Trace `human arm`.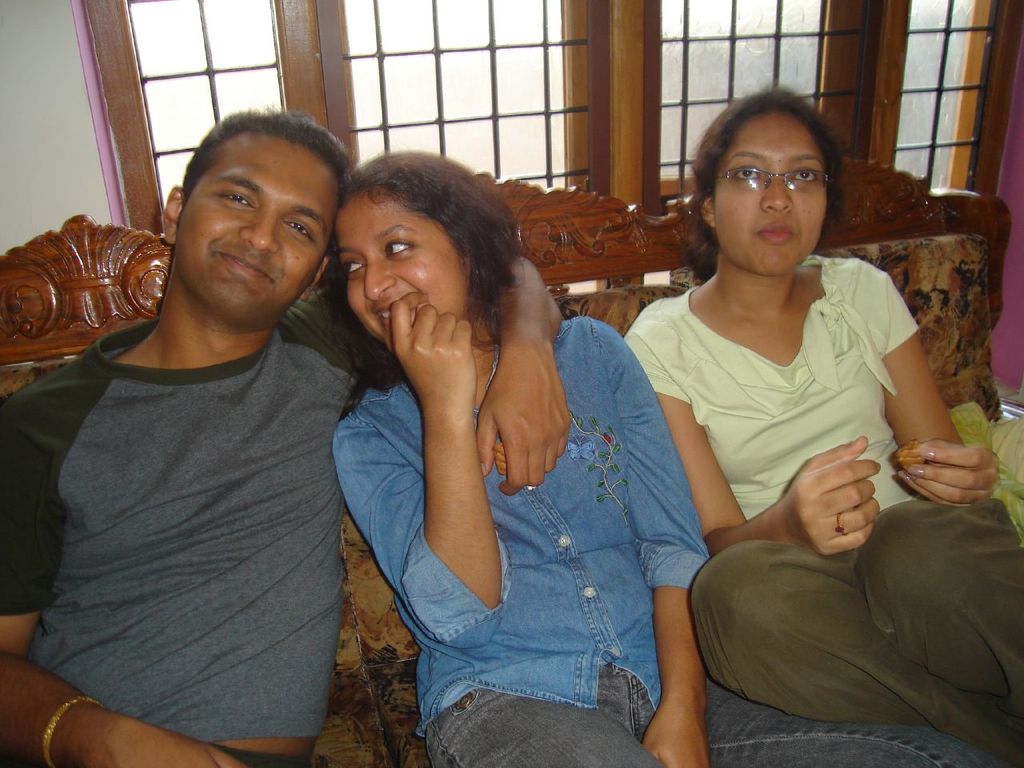
Traced to locate(594, 314, 711, 767).
